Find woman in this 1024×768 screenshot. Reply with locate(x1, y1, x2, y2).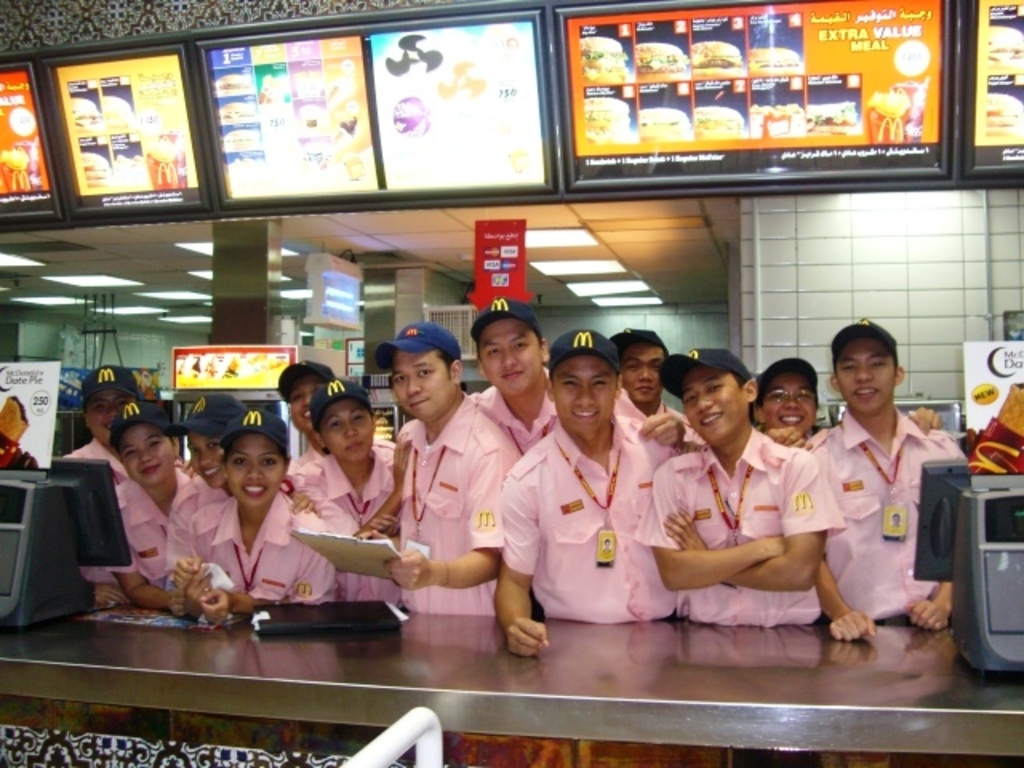
locate(301, 371, 397, 541).
